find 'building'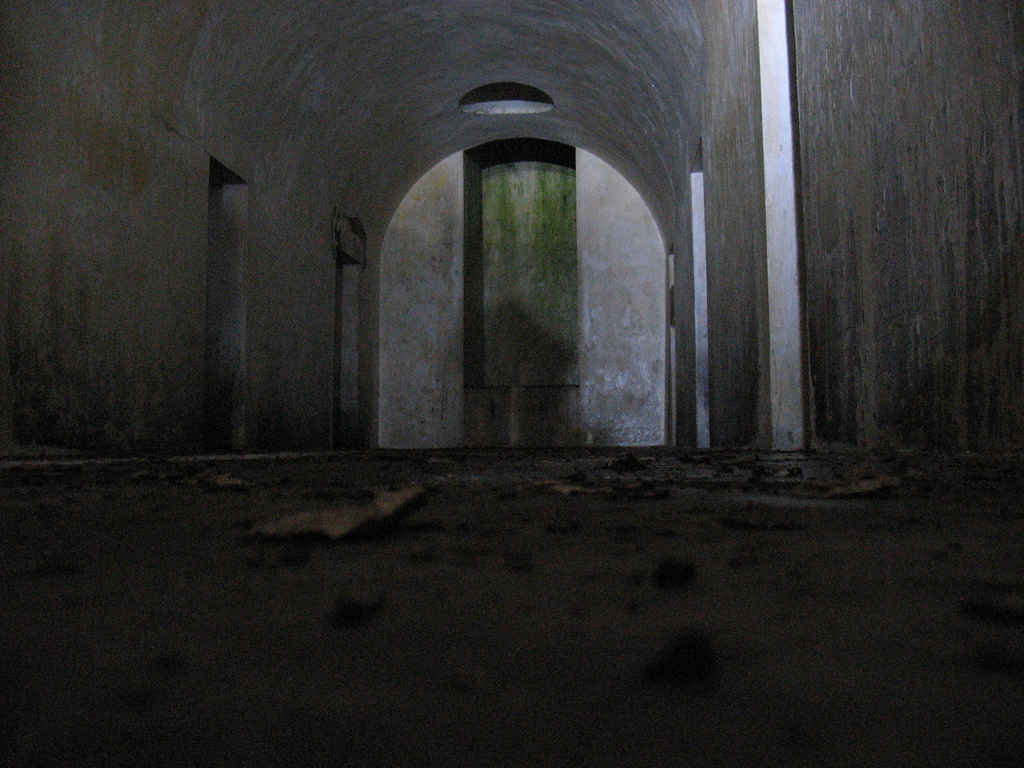
(x1=0, y1=1, x2=1023, y2=767)
